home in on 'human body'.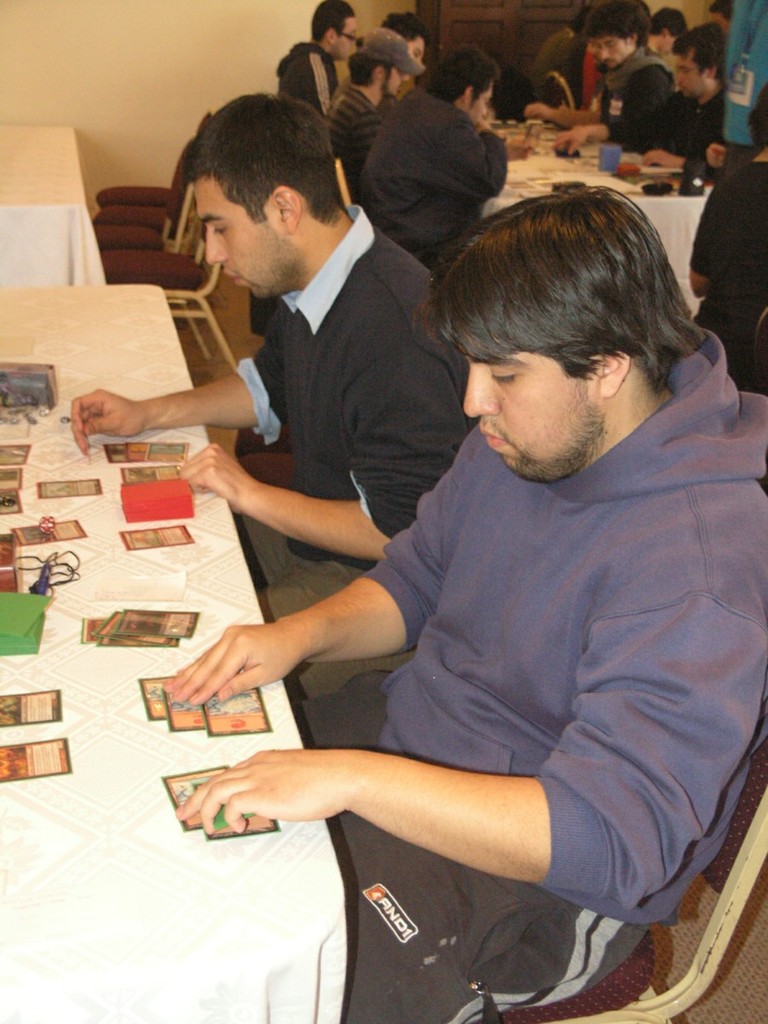
Homed in at pyautogui.locateOnScreen(627, 26, 726, 163).
